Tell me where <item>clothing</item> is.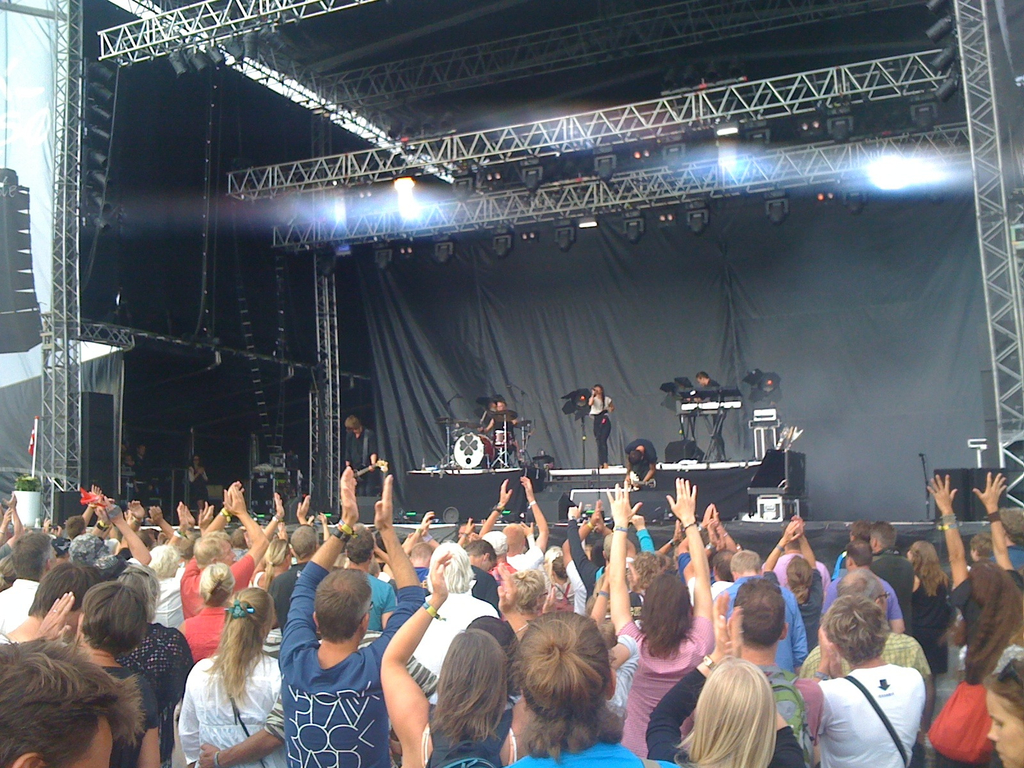
<item>clothing</item> is at detection(587, 395, 614, 466).
